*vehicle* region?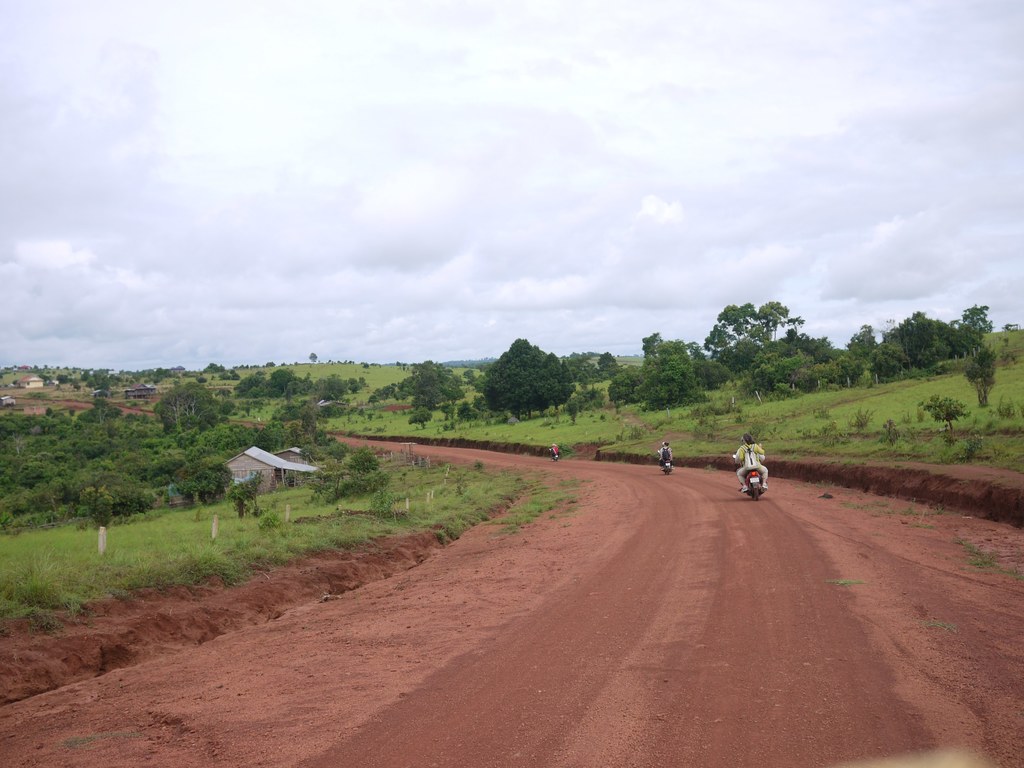
(660,440,675,479)
